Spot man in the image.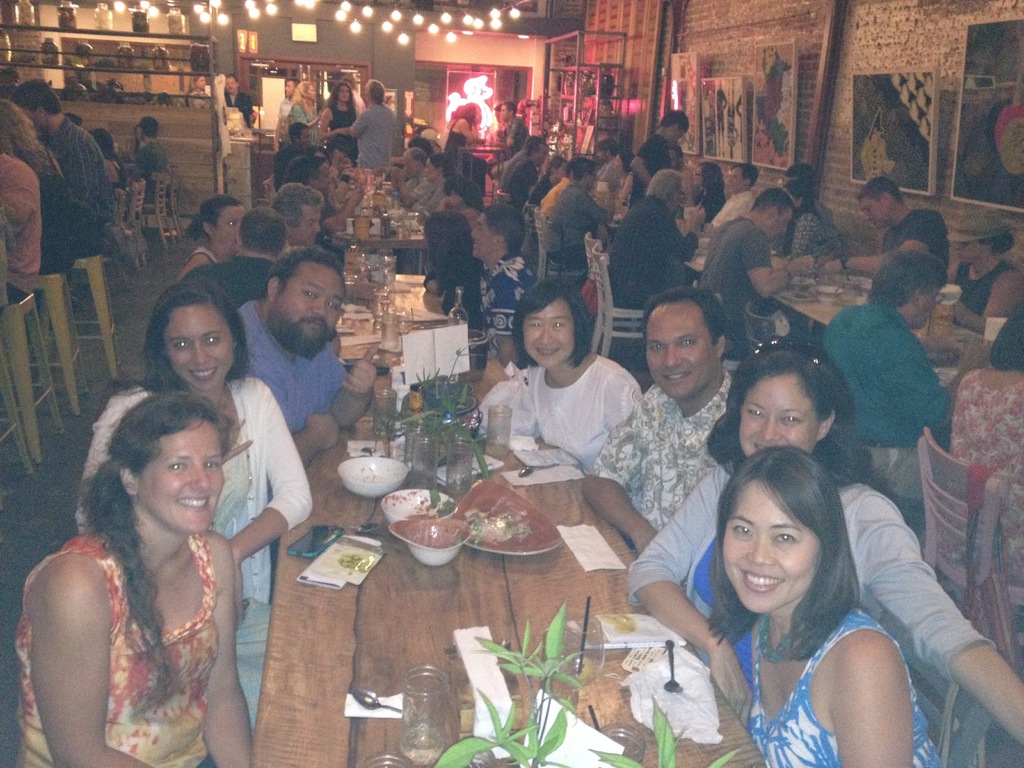
man found at bbox(278, 81, 292, 145).
